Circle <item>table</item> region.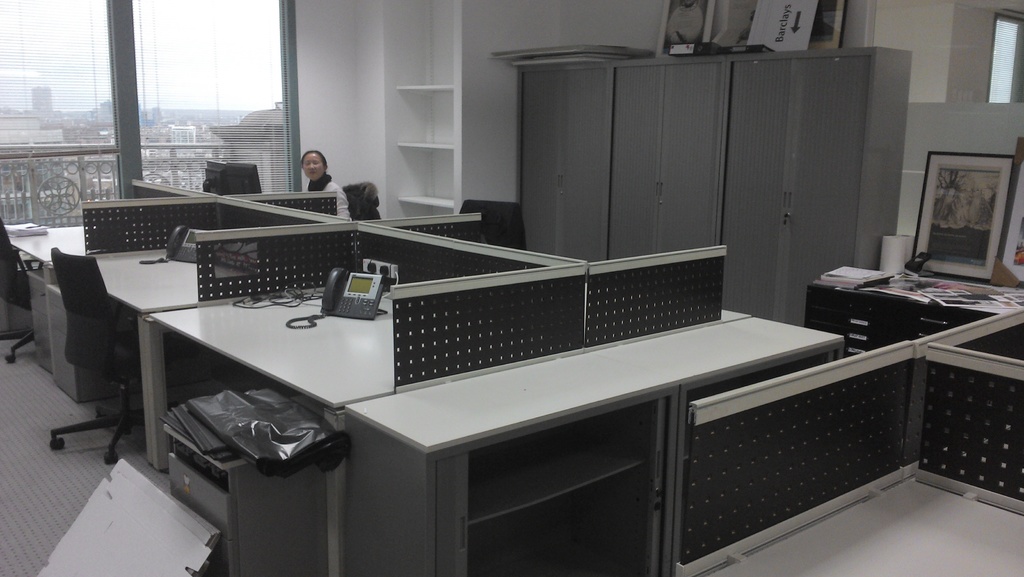
Region: [50, 218, 492, 491].
